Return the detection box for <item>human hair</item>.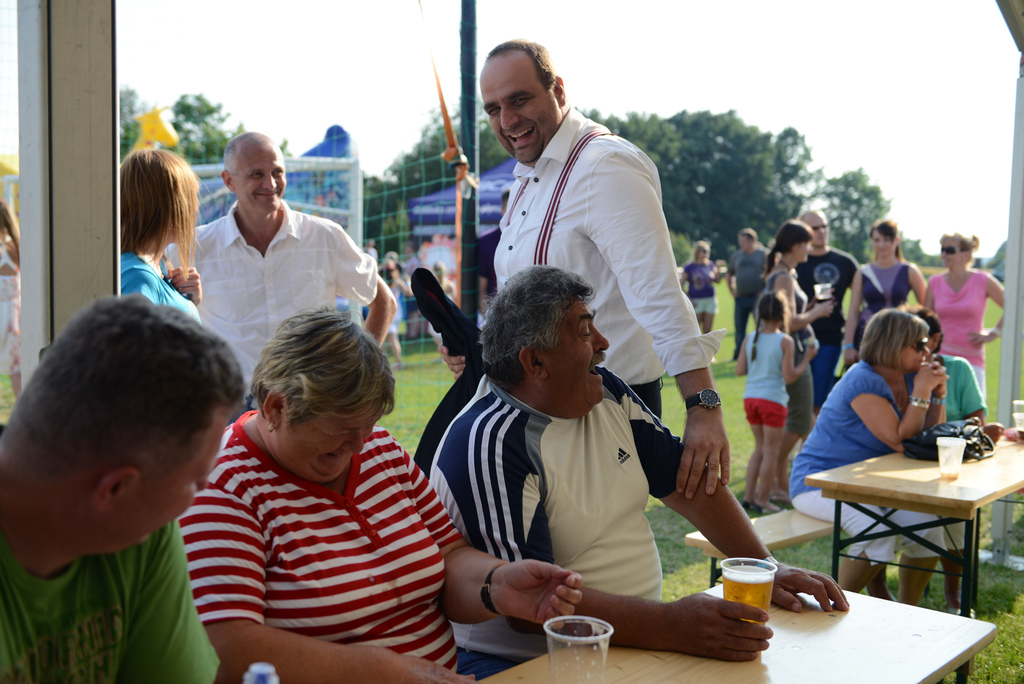
l=855, t=309, r=932, b=376.
